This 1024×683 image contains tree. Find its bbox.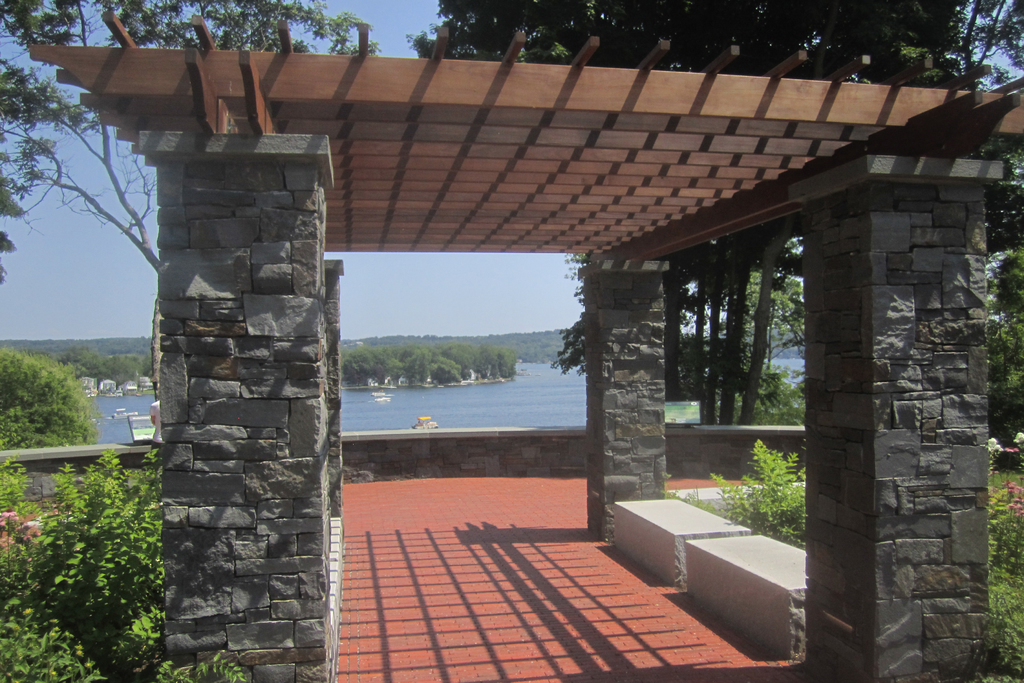
{"x1": 7, "y1": 343, "x2": 88, "y2": 463}.
